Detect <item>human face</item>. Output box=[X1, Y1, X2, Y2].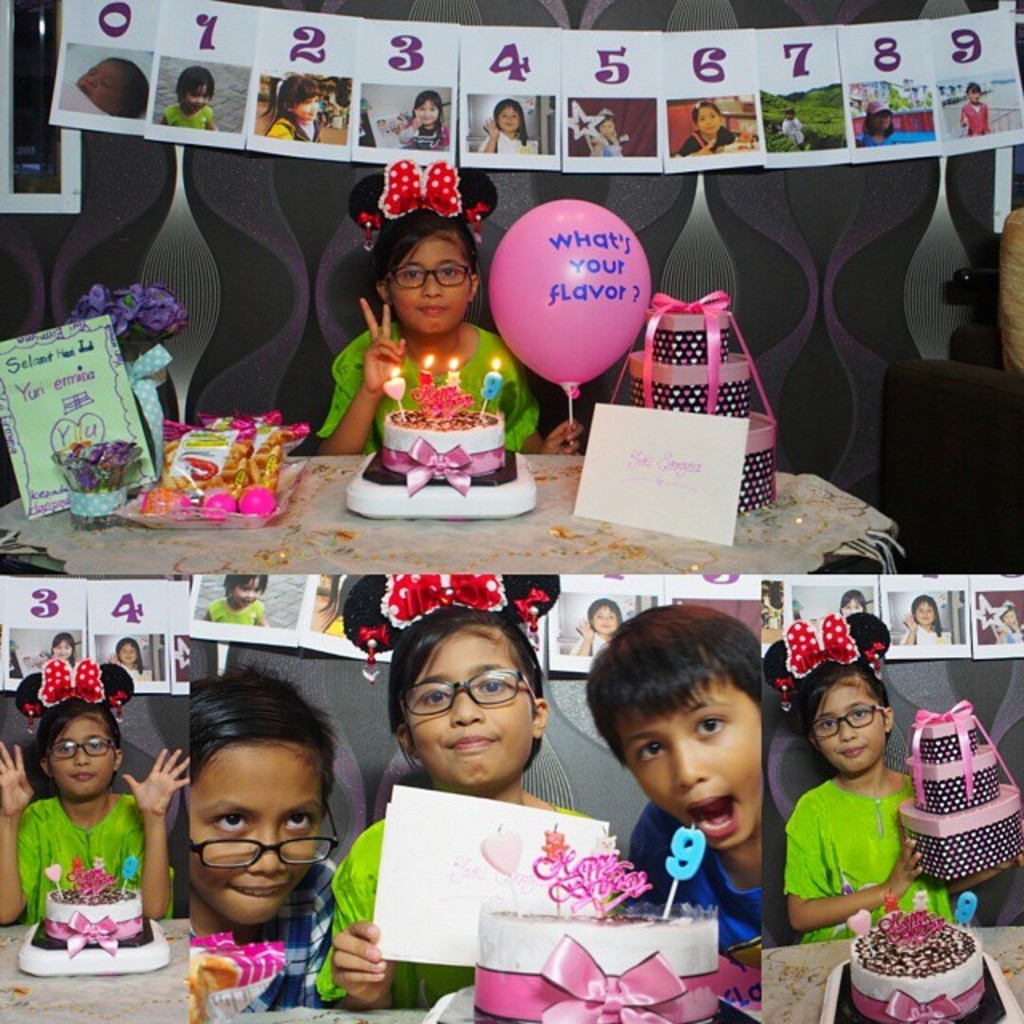
box=[613, 669, 762, 850].
